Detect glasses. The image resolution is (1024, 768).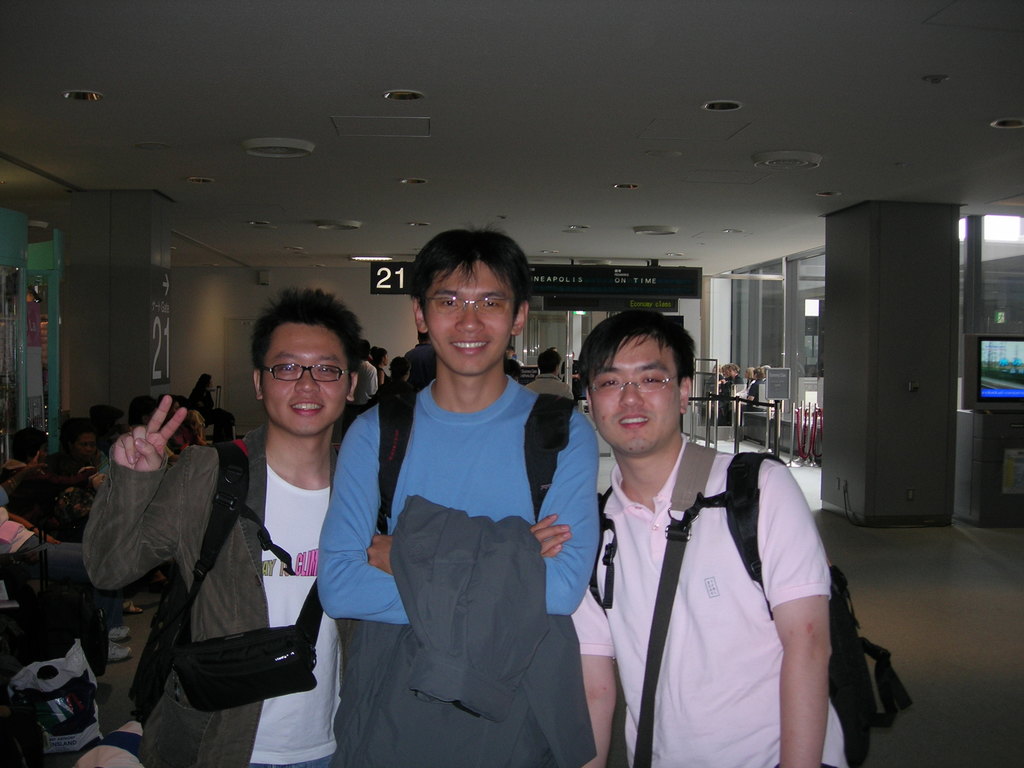
box(267, 362, 344, 380).
